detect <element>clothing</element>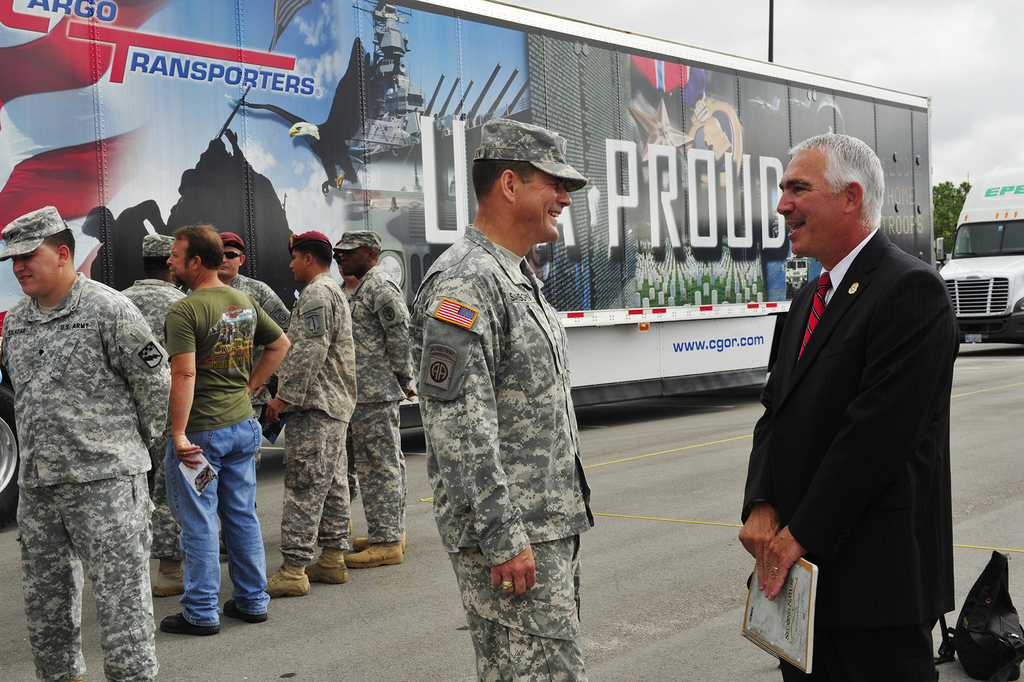
region(339, 282, 359, 299)
